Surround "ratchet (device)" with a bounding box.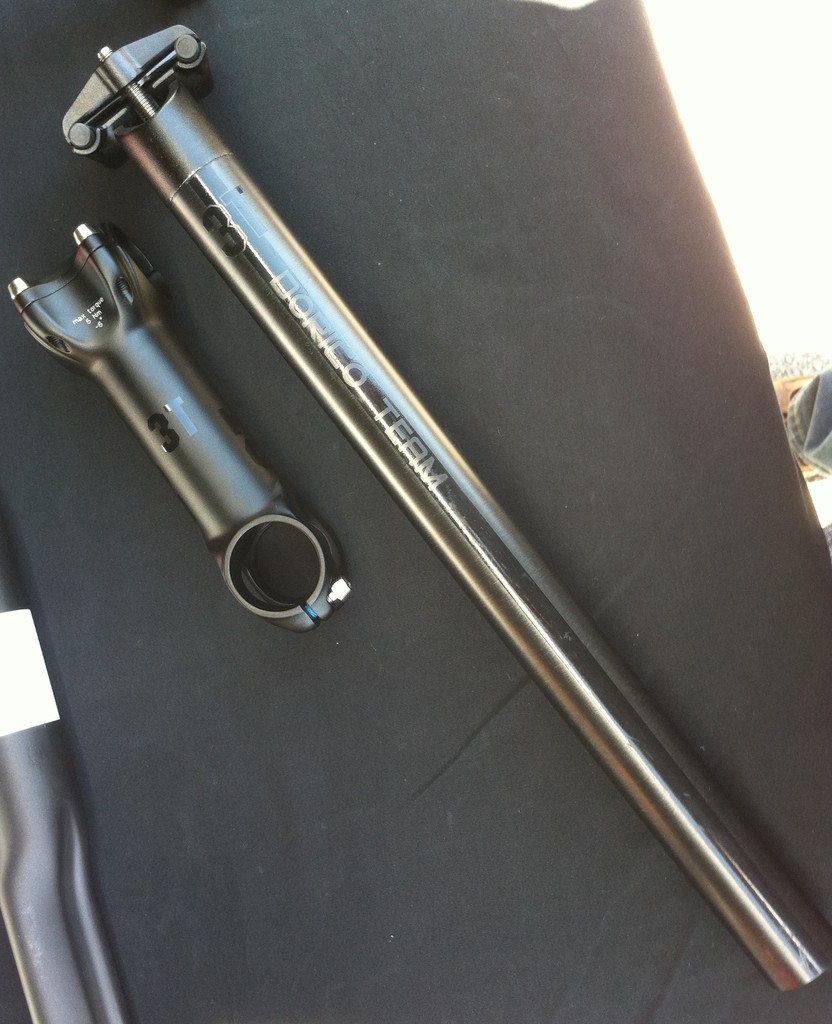
(x1=50, y1=13, x2=828, y2=1007).
